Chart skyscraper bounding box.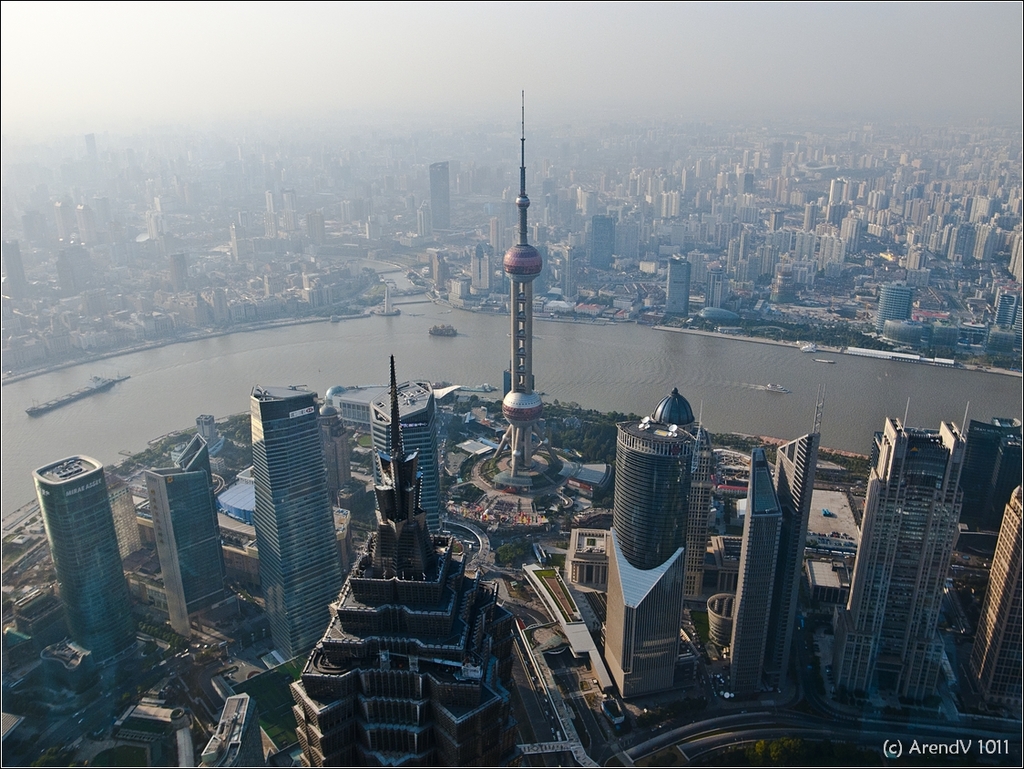
Charted: (left=675, top=396, right=714, bottom=636).
